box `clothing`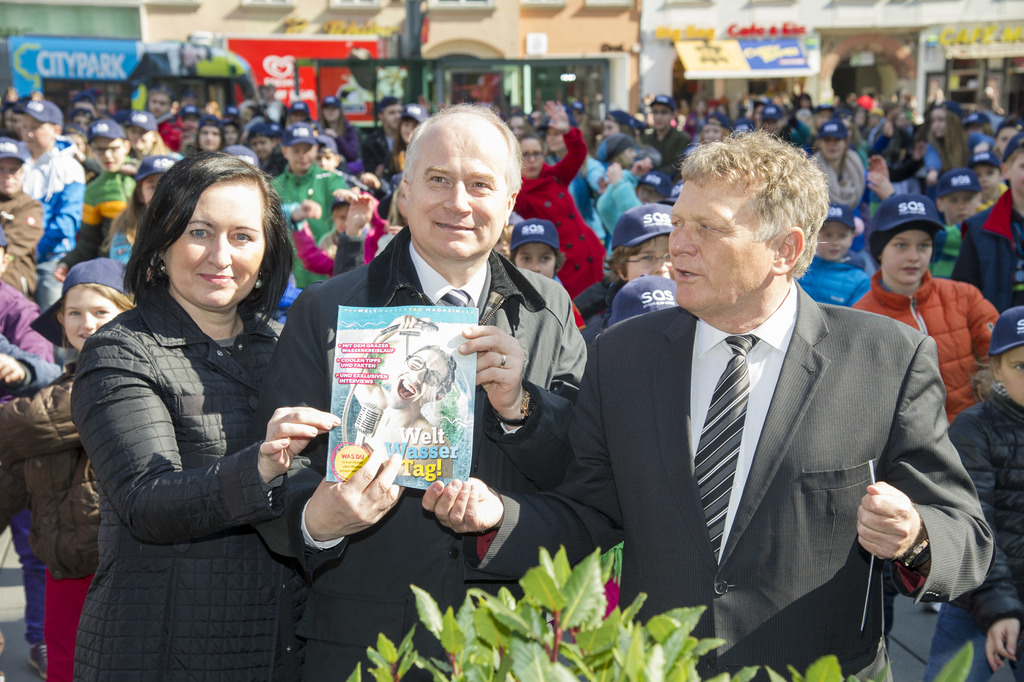
(0, 287, 68, 353)
